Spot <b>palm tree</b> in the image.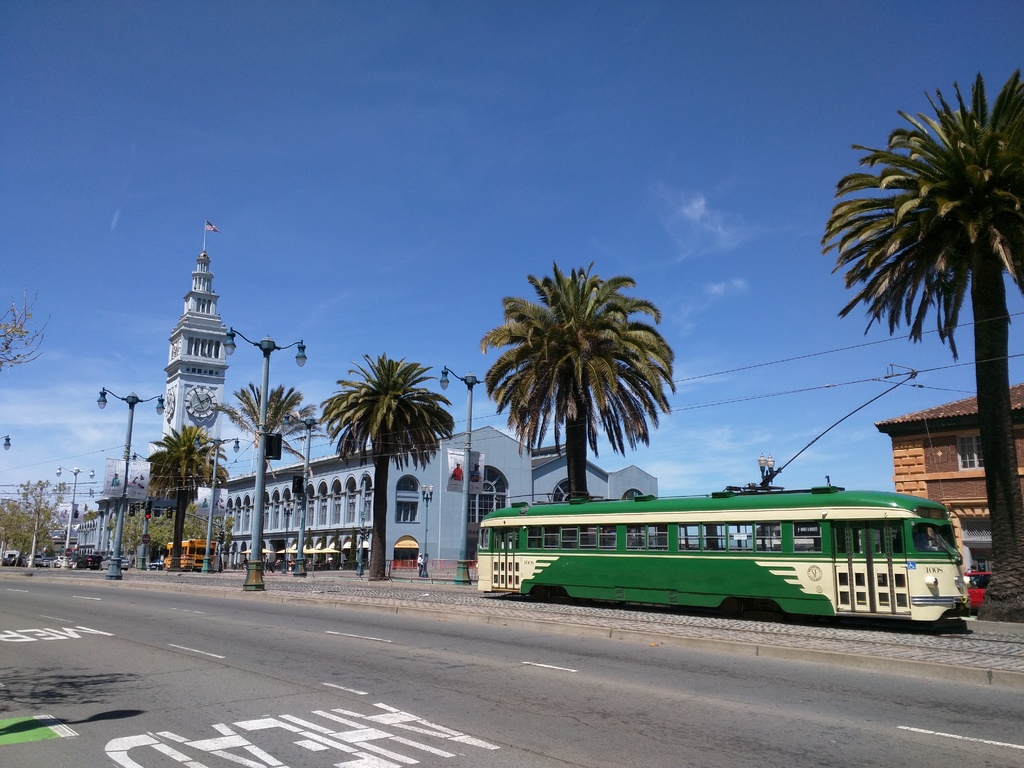
<b>palm tree</b> found at BBox(806, 100, 1023, 551).
